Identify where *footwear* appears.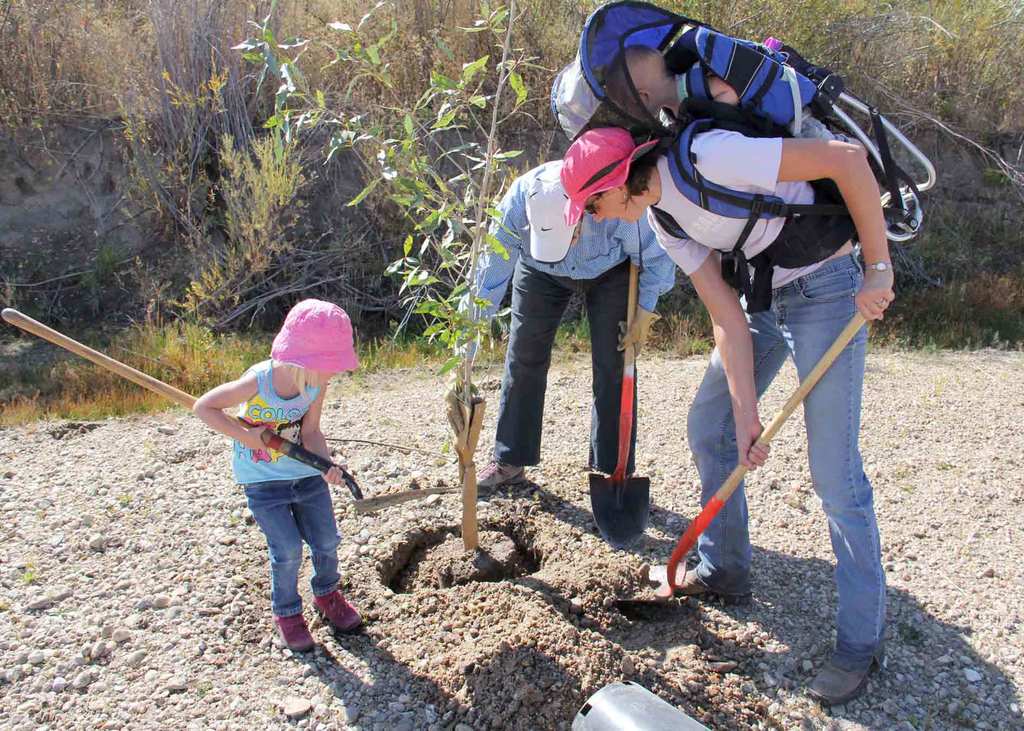
Appears at bbox=(273, 613, 316, 650).
